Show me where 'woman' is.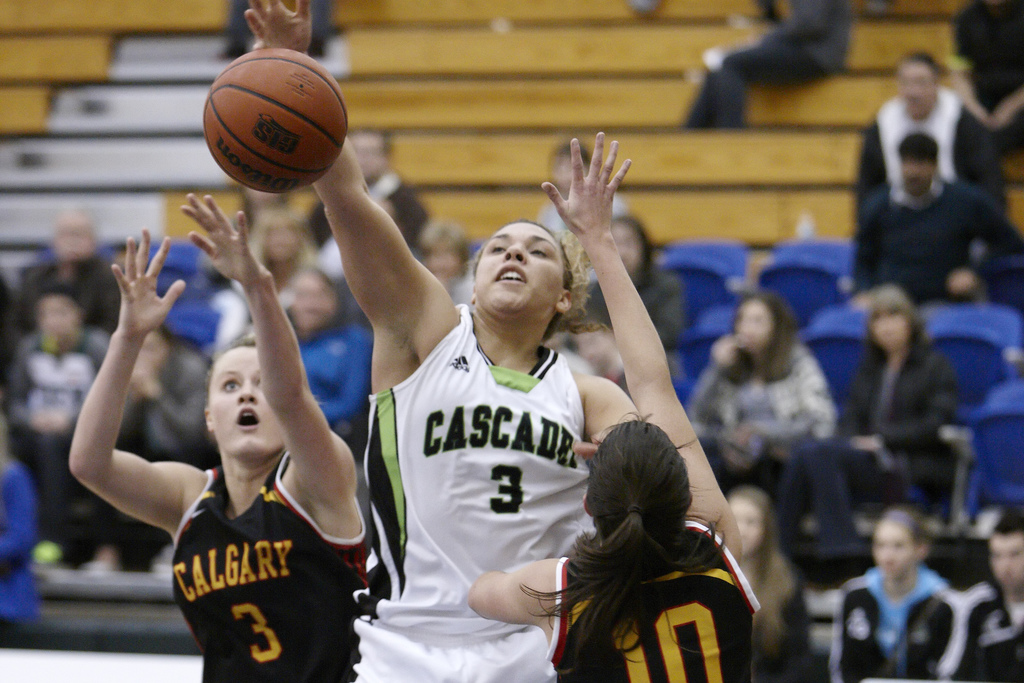
'woman' is at 686 294 836 470.
